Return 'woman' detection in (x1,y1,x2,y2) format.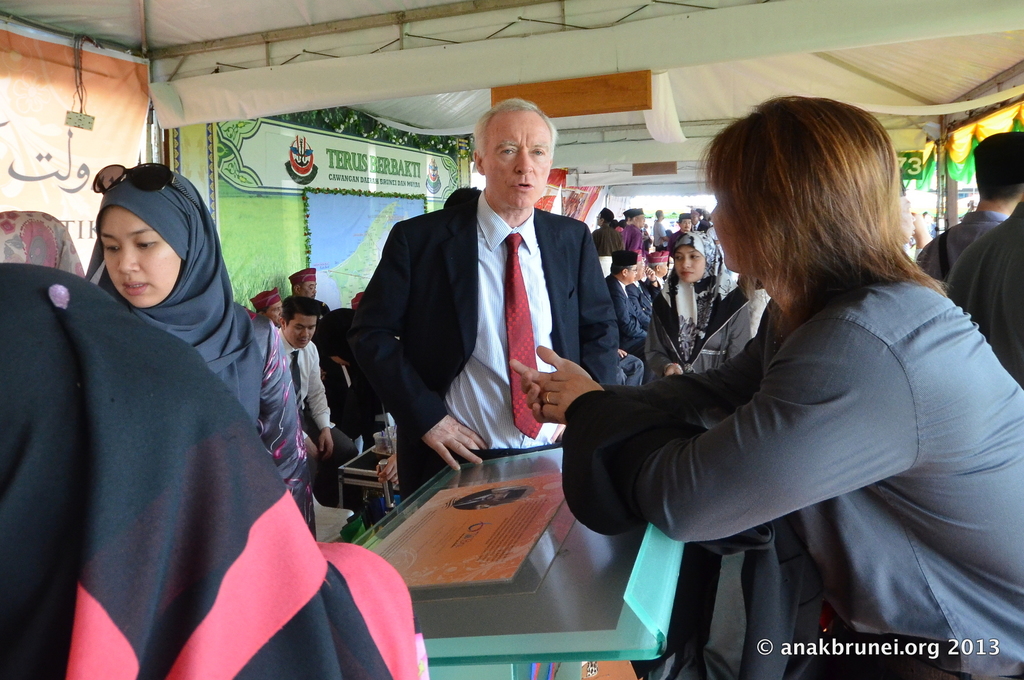
(509,99,1023,679).
